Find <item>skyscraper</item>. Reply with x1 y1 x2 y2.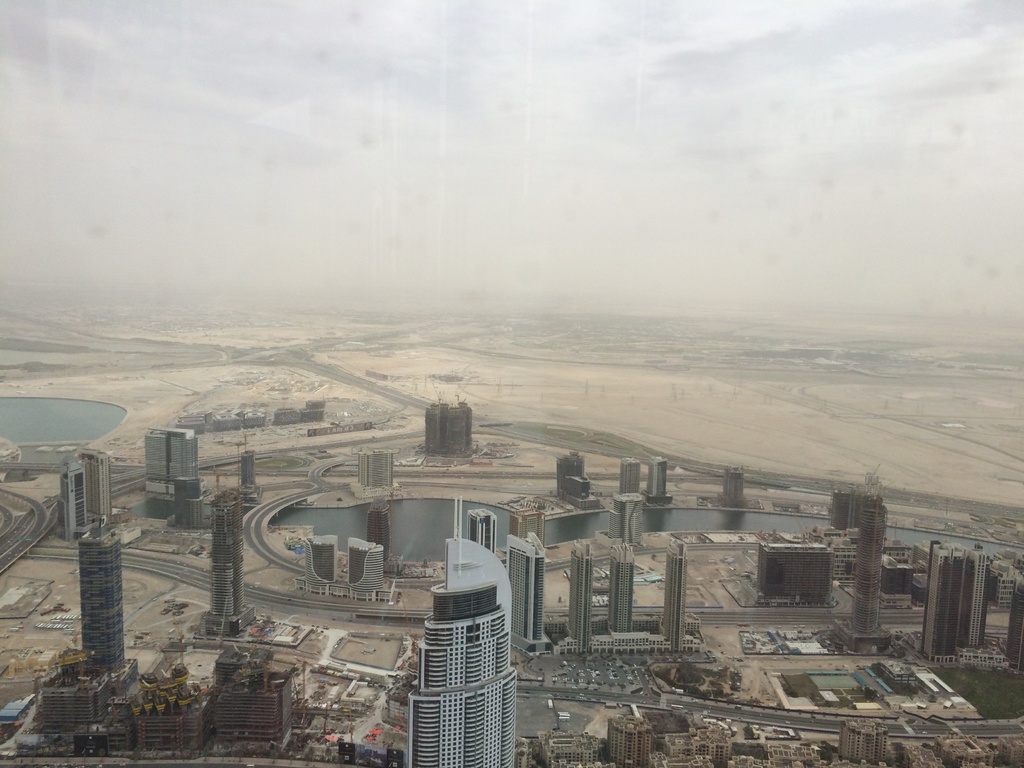
77 511 143 680.
